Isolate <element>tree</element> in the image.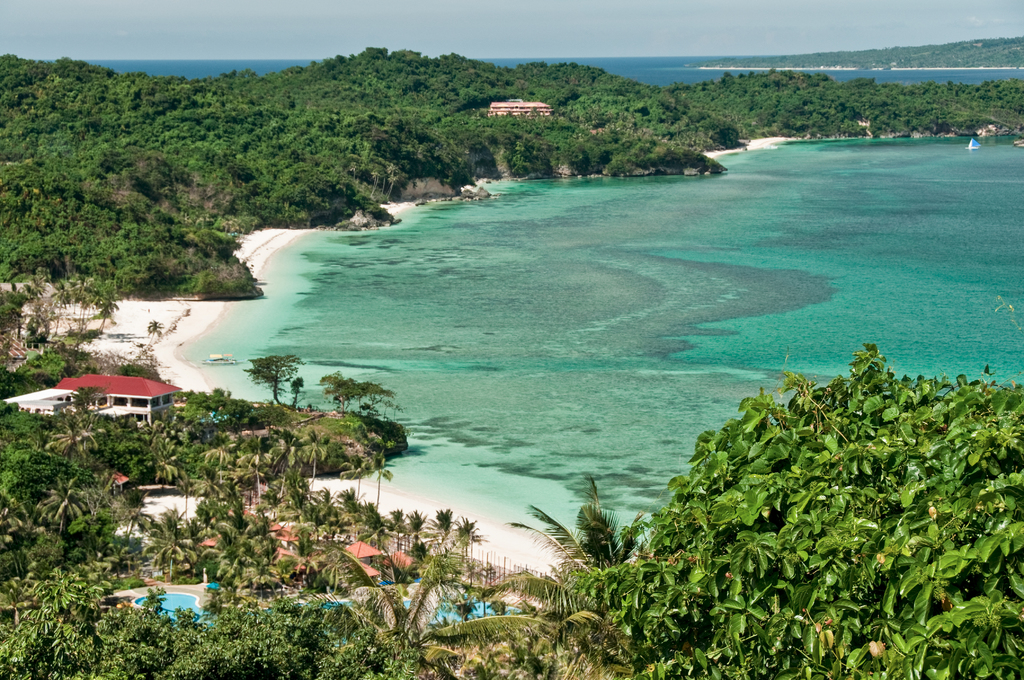
Isolated region: (0, 489, 27, 554).
